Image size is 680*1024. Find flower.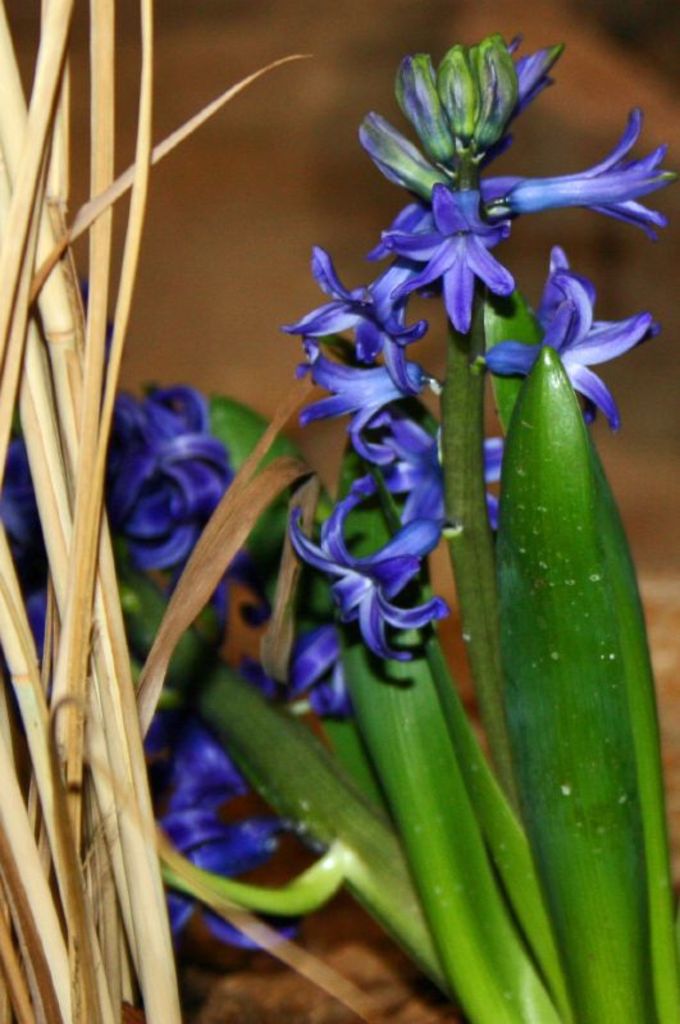
(296,498,447,657).
